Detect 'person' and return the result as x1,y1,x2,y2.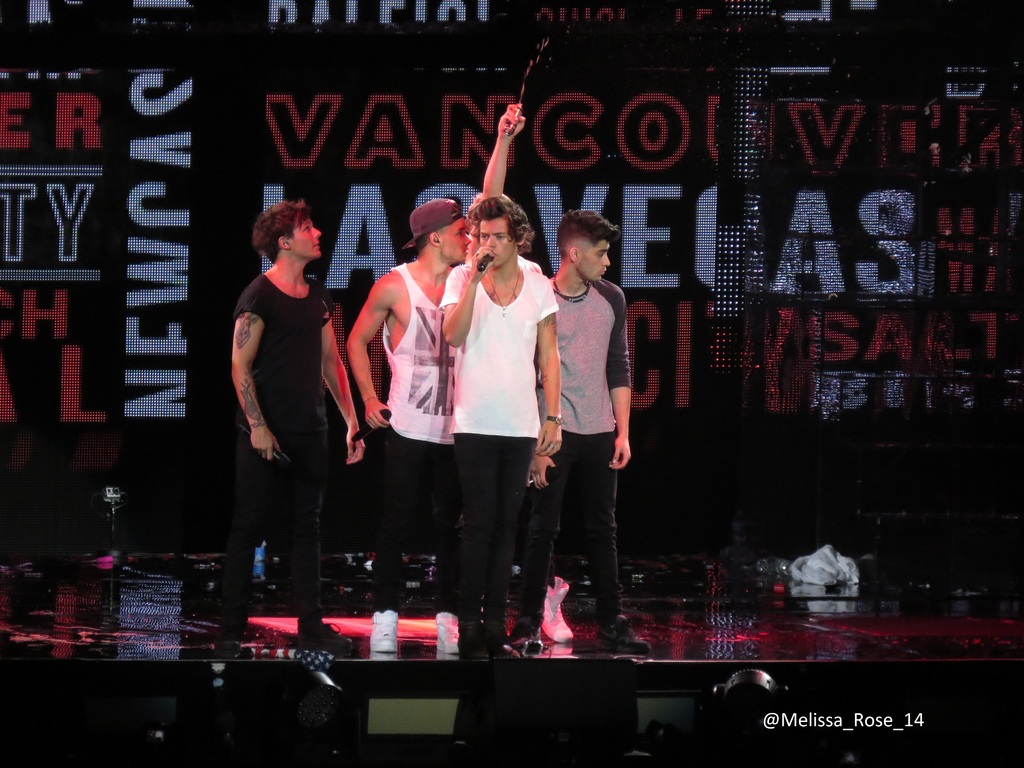
349,195,465,652.
